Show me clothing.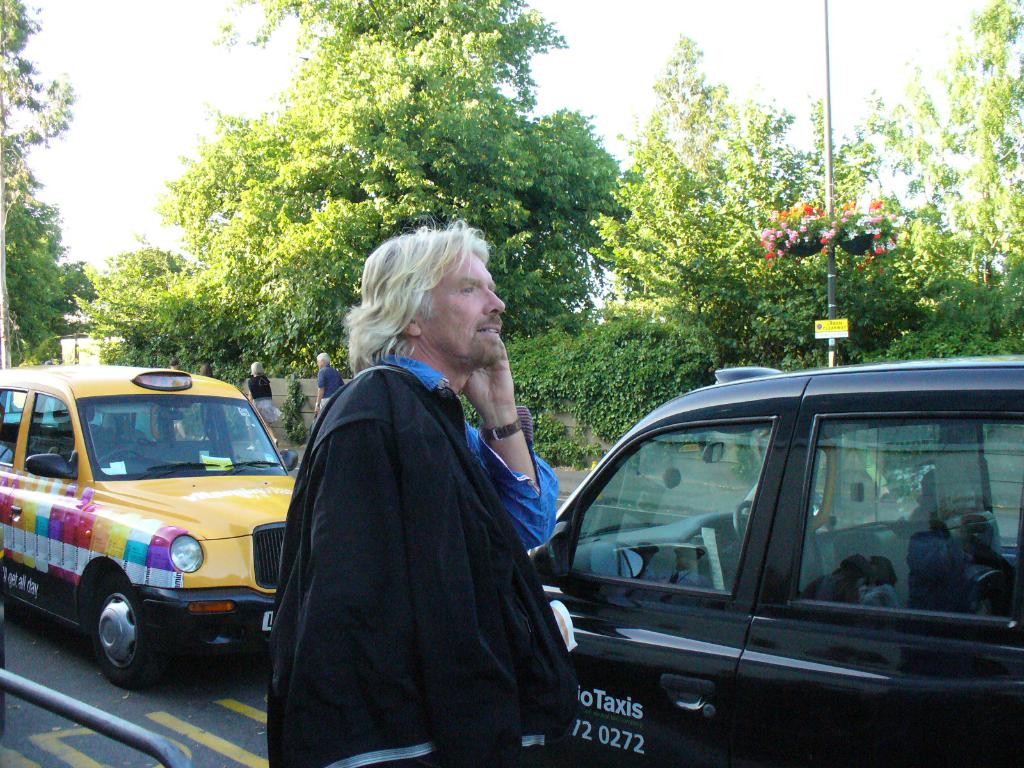
clothing is here: 250:374:269:420.
